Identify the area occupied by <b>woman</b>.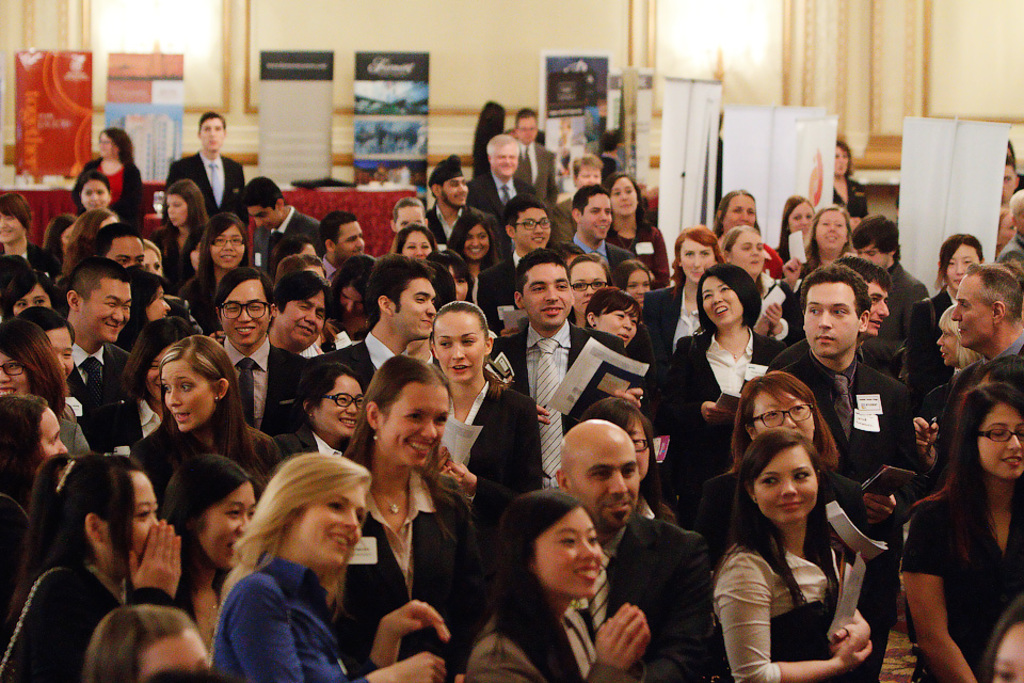
Area: [x1=76, y1=171, x2=116, y2=209].
